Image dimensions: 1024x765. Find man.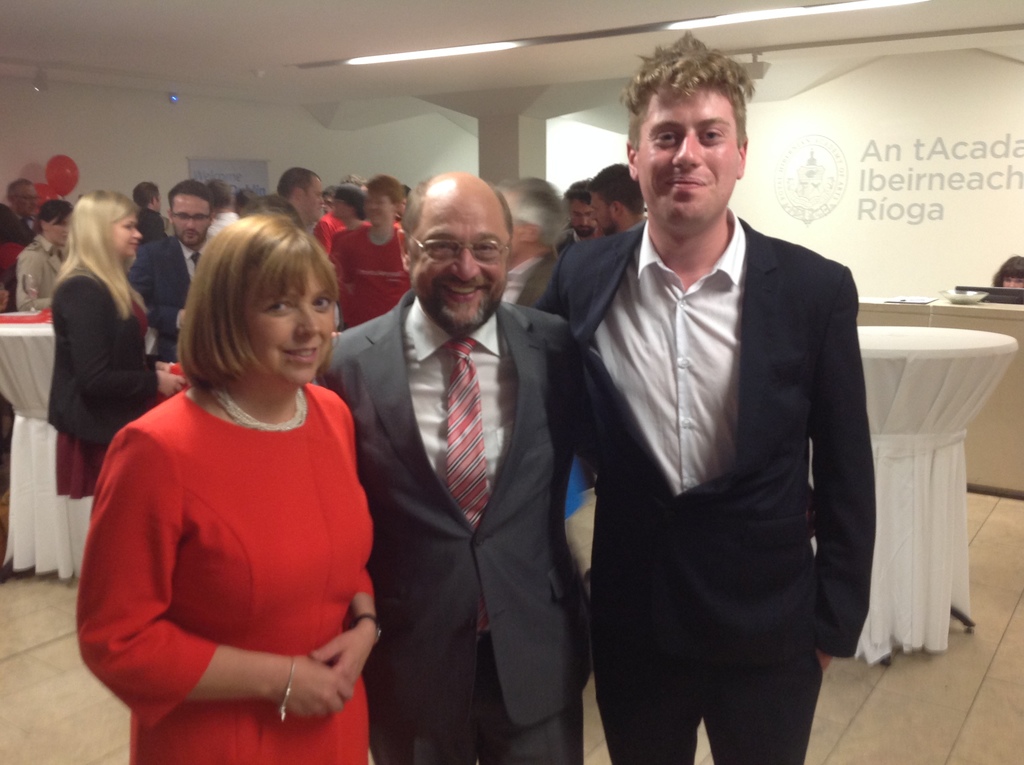
pyautogui.locateOnScreen(541, 58, 897, 764).
